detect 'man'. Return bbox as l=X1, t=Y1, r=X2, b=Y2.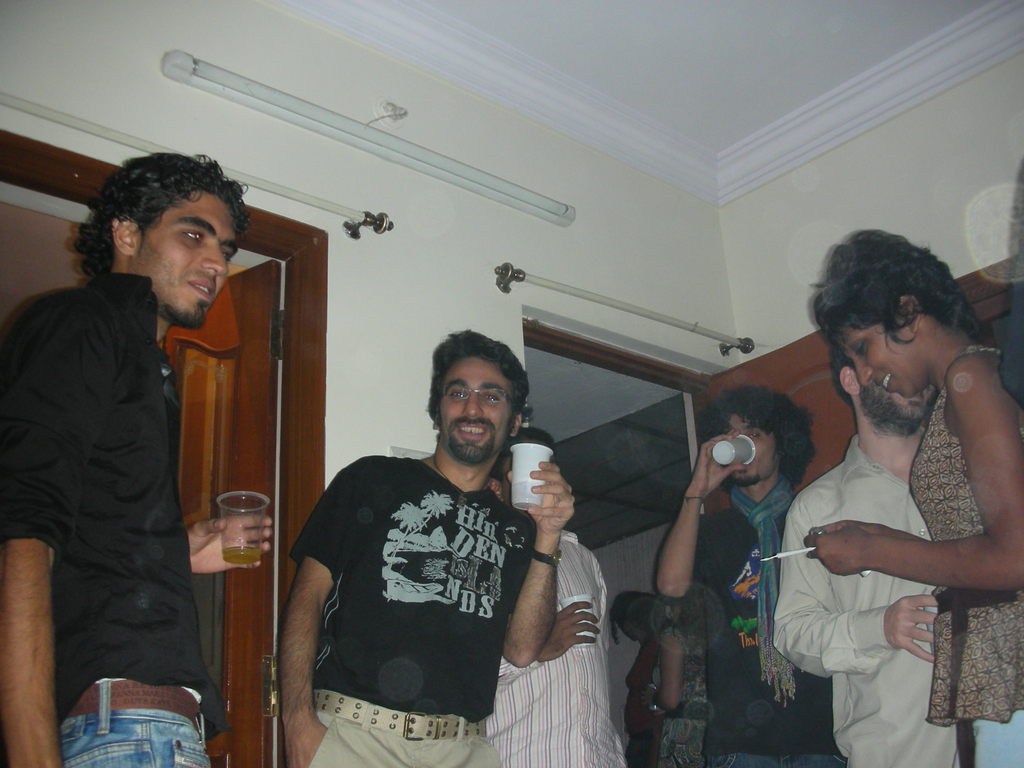
l=768, t=346, r=943, b=767.
